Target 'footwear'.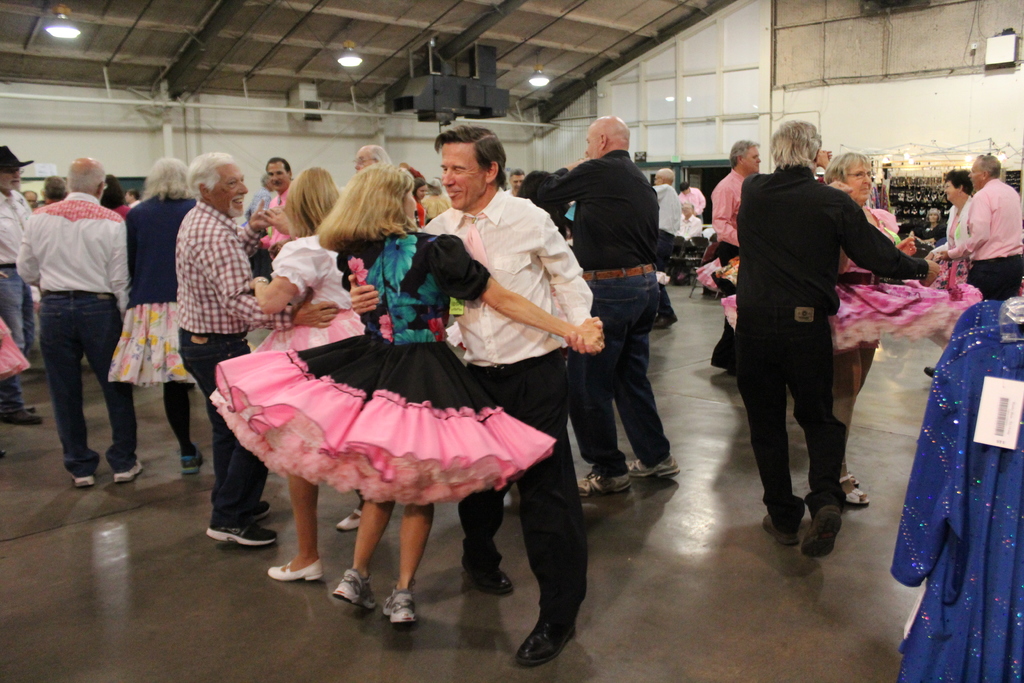
Target region: [178,446,206,472].
